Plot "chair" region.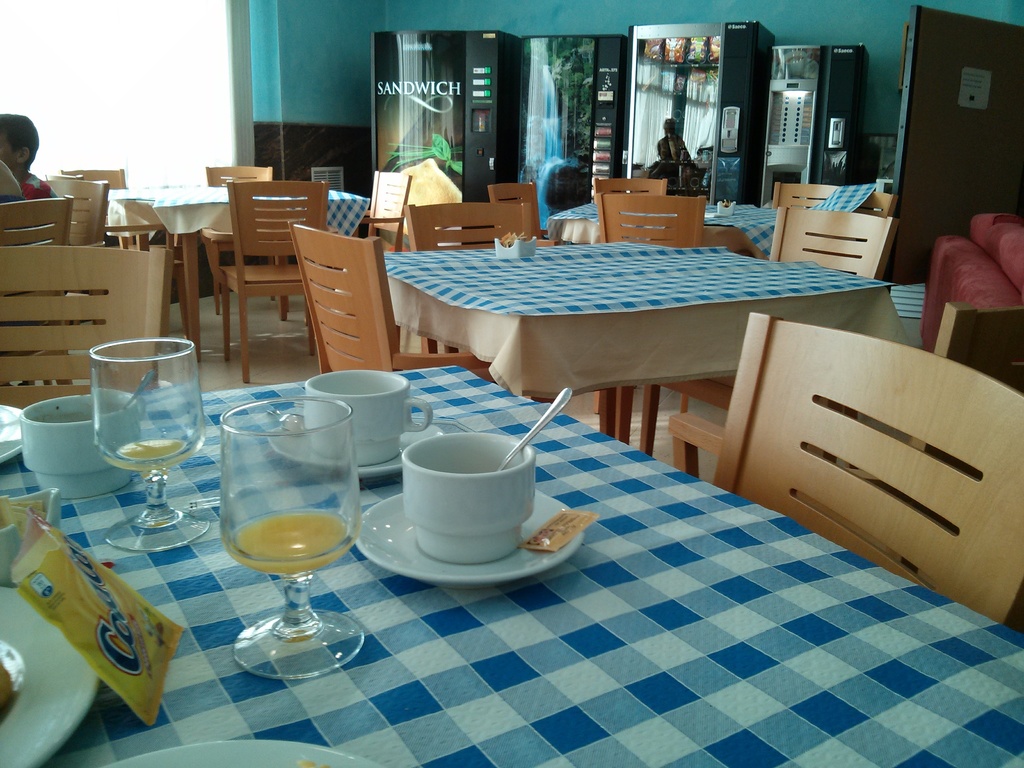
Plotted at [593,193,710,436].
